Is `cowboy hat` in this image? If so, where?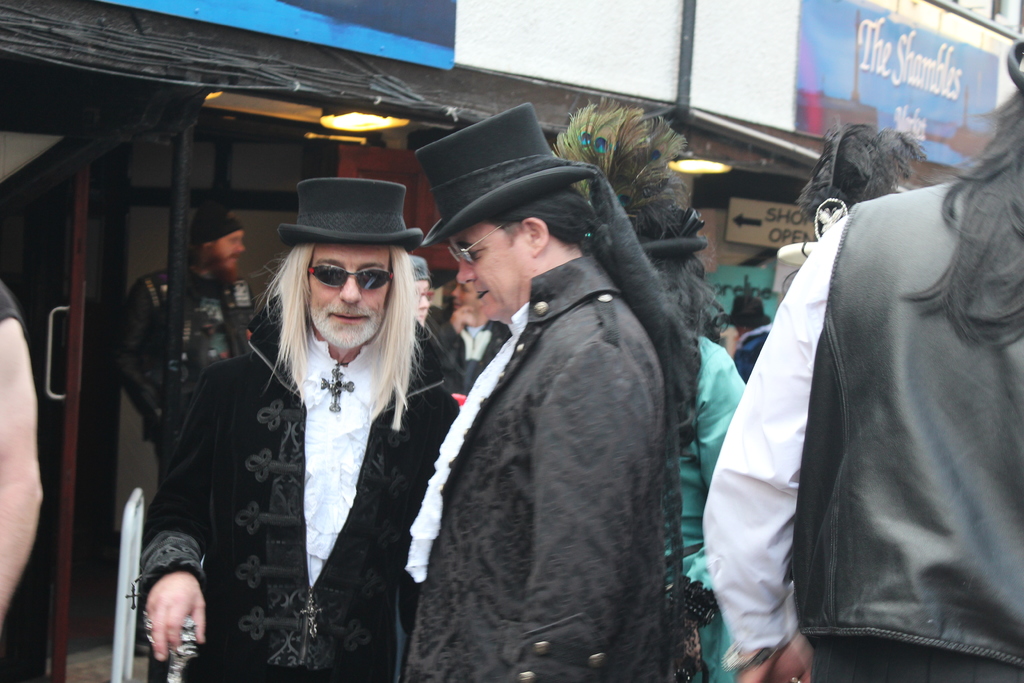
Yes, at <box>400,109,621,268</box>.
